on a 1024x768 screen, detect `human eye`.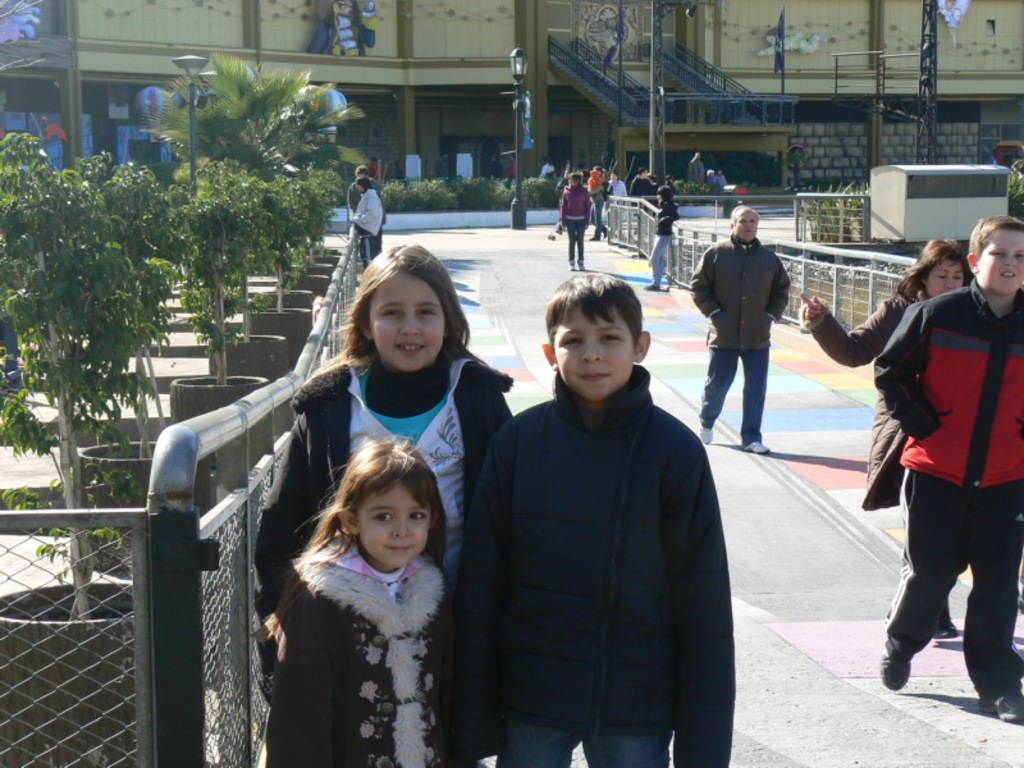
x1=381, y1=305, x2=399, y2=319.
